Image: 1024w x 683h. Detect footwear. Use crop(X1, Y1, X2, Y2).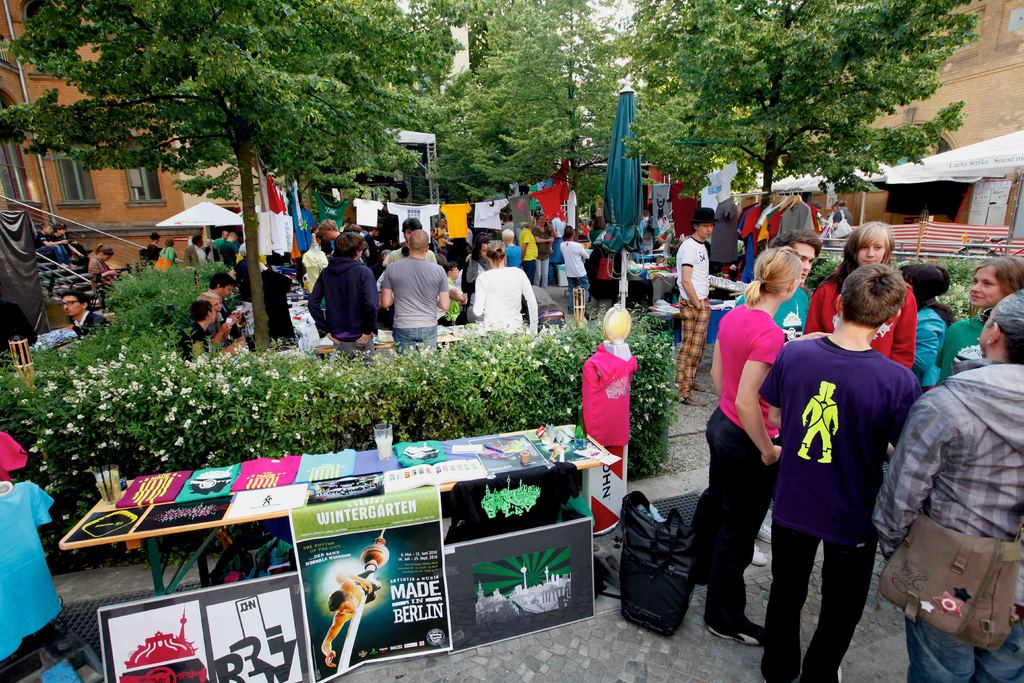
crop(703, 614, 763, 645).
